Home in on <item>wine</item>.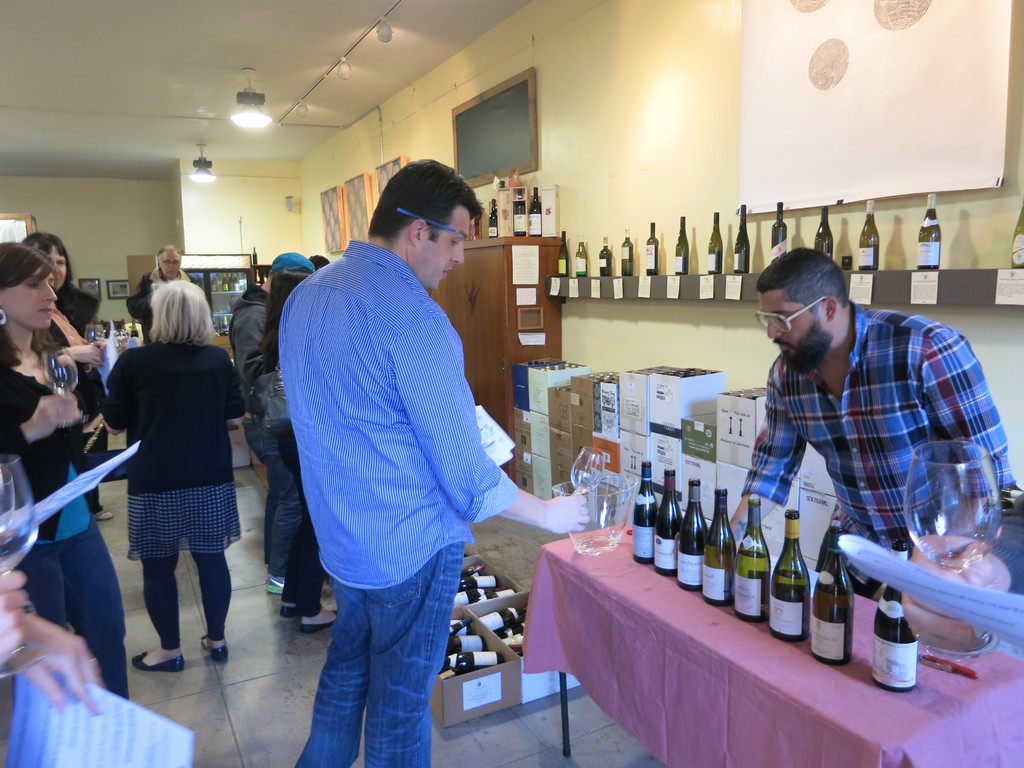
Homed in at [x1=677, y1=481, x2=707, y2=591].
